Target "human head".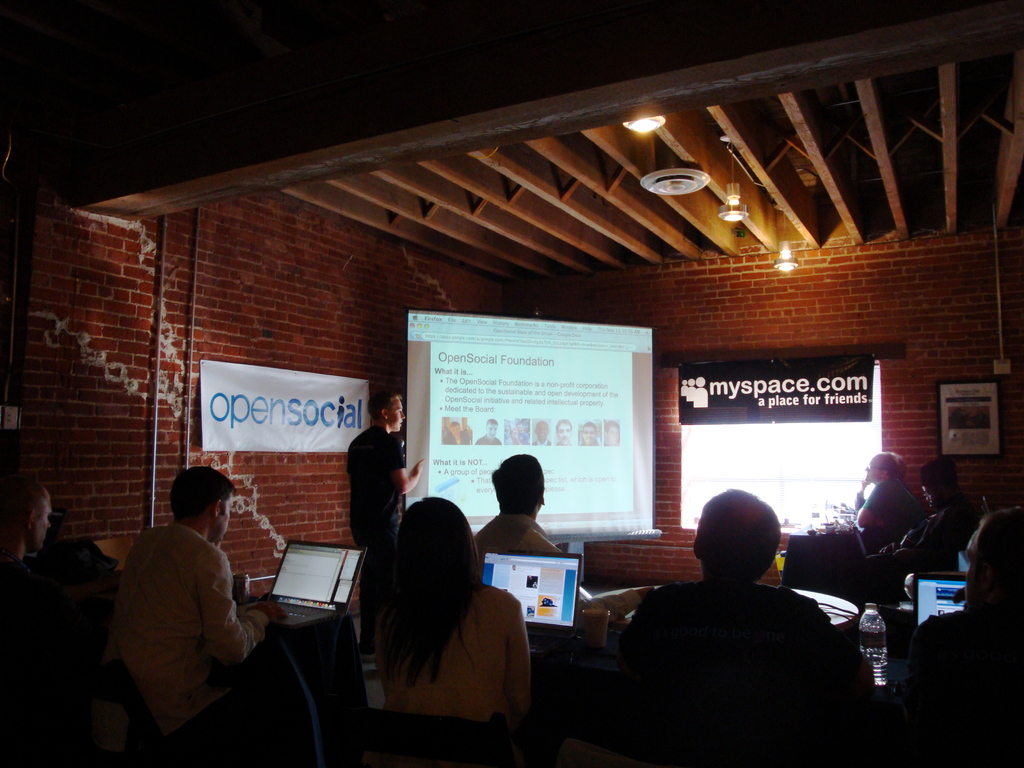
Target region: l=0, t=470, r=52, b=552.
